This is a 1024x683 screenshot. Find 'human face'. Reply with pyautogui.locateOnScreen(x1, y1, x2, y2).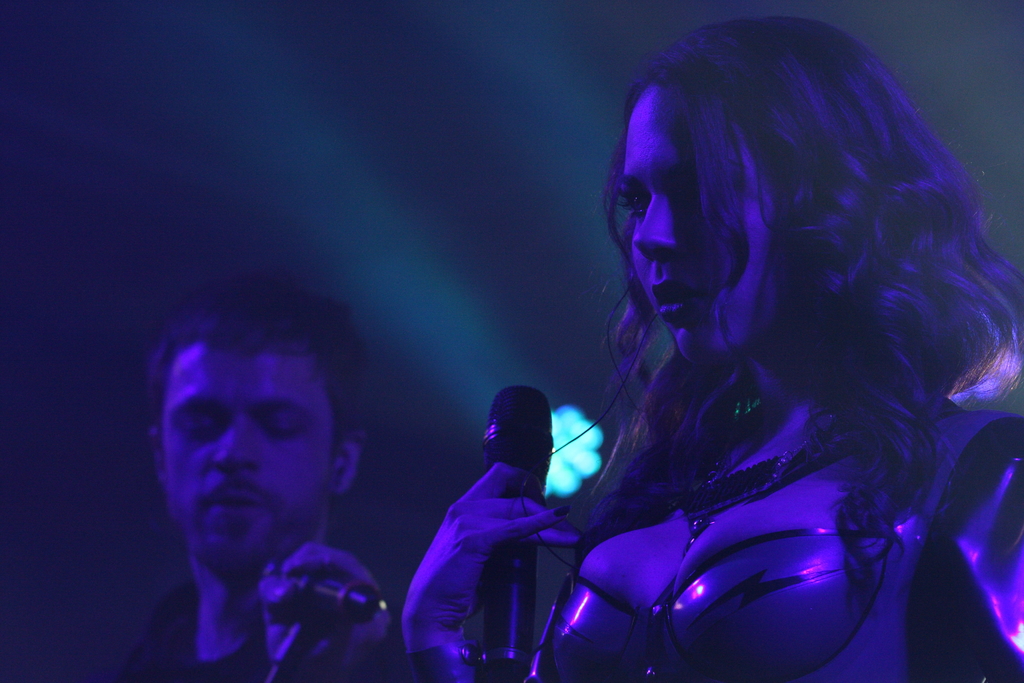
pyautogui.locateOnScreen(164, 342, 335, 557).
